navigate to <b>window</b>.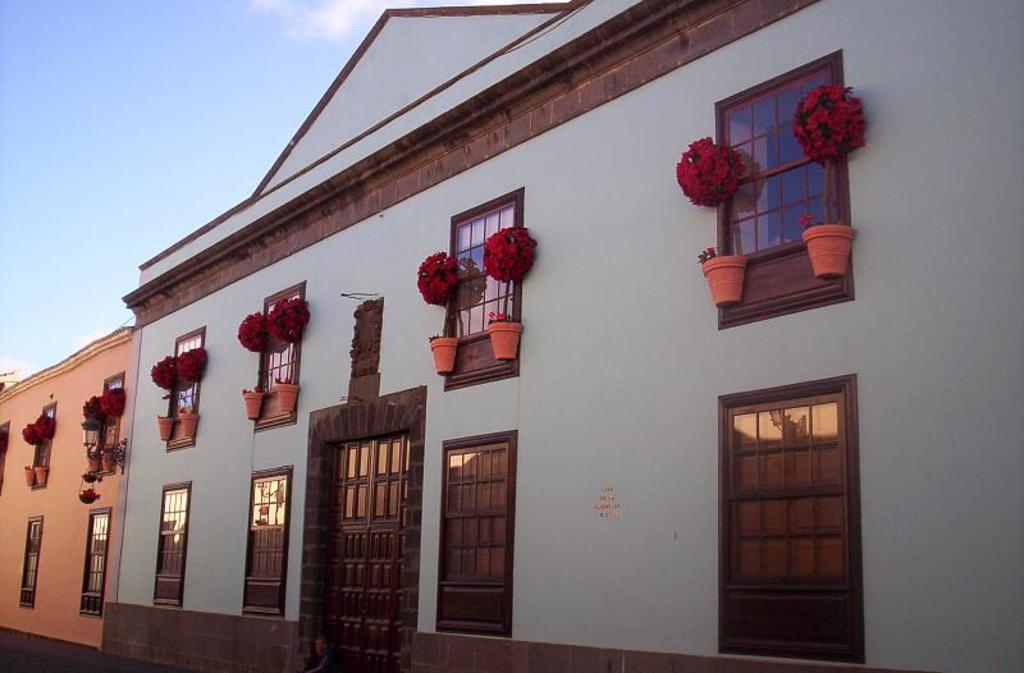
Navigation target: Rect(78, 507, 114, 622).
